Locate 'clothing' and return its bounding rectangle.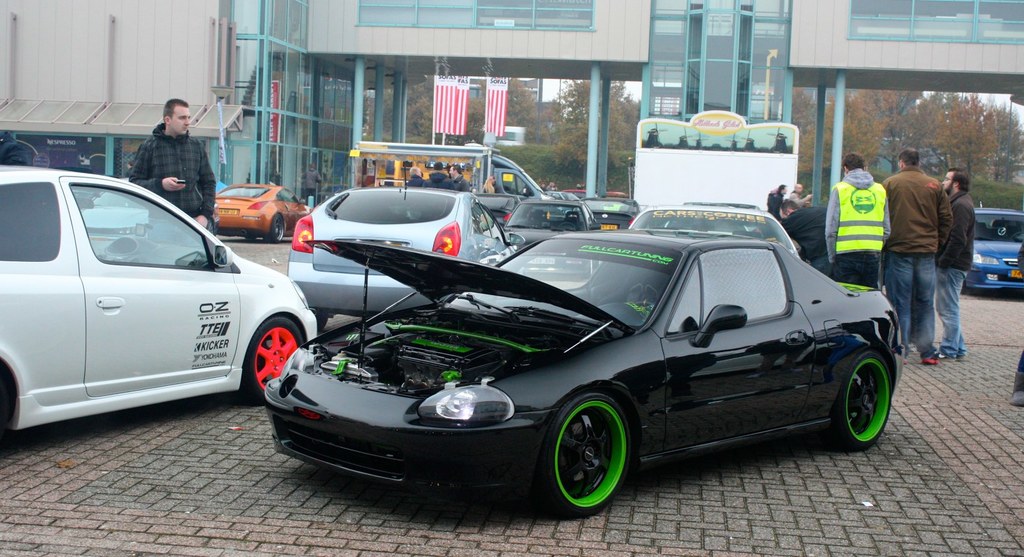
Rect(881, 169, 954, 253).
